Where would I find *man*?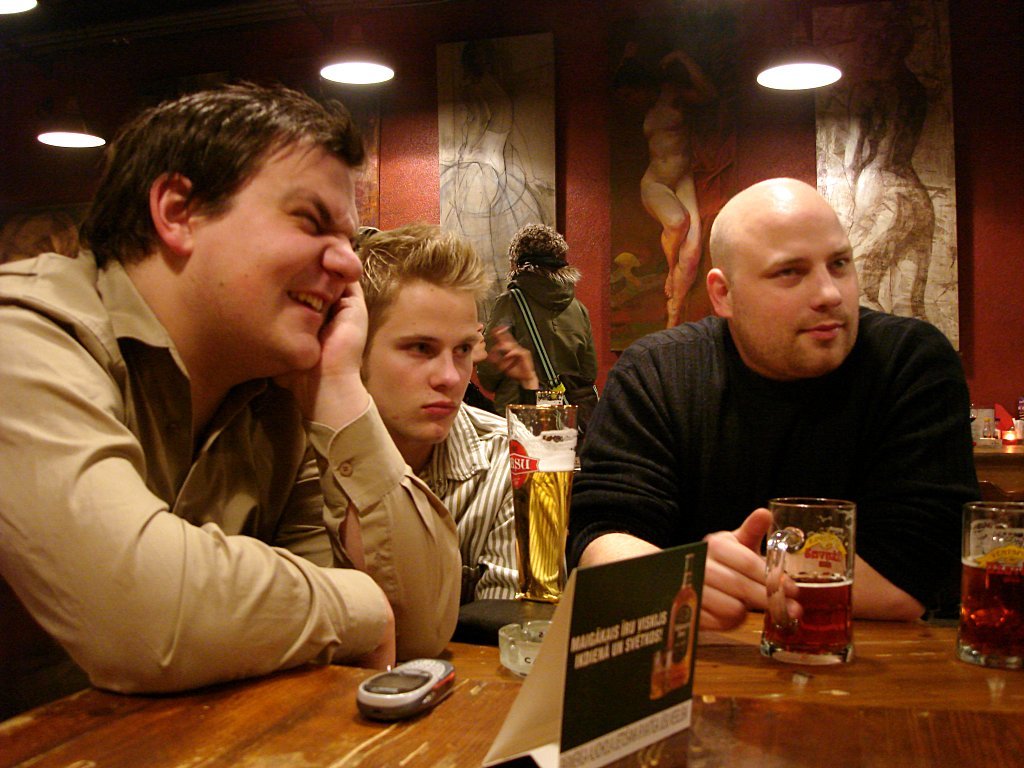
At 2, 74, 467, 706.
